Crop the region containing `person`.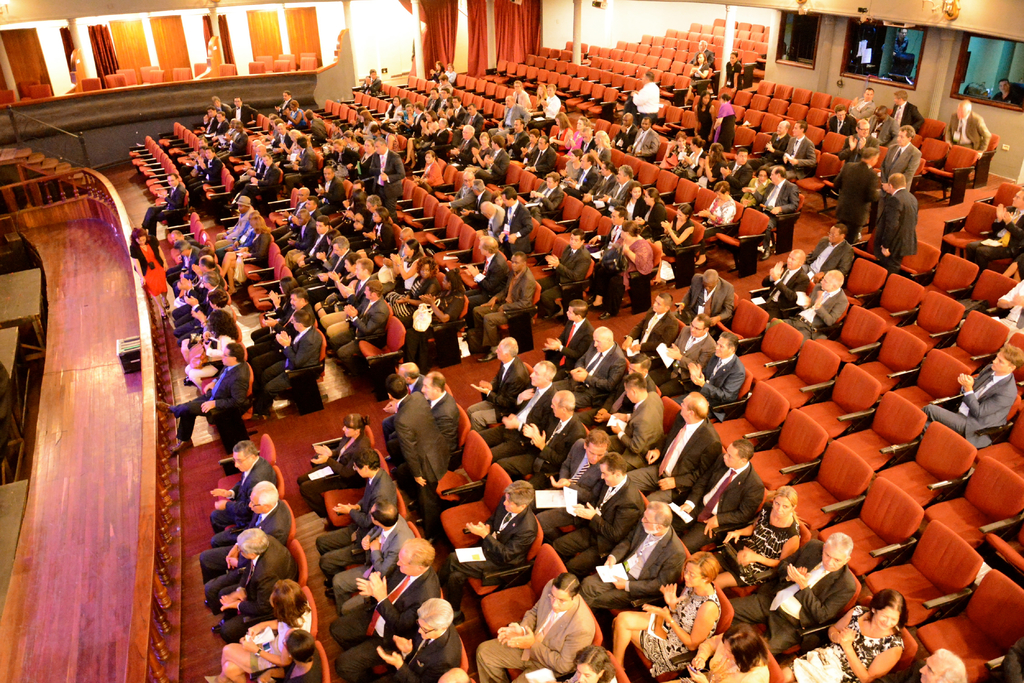
Crop region: pyautogui.locateOnScreen(627, 122, 660, 162).
